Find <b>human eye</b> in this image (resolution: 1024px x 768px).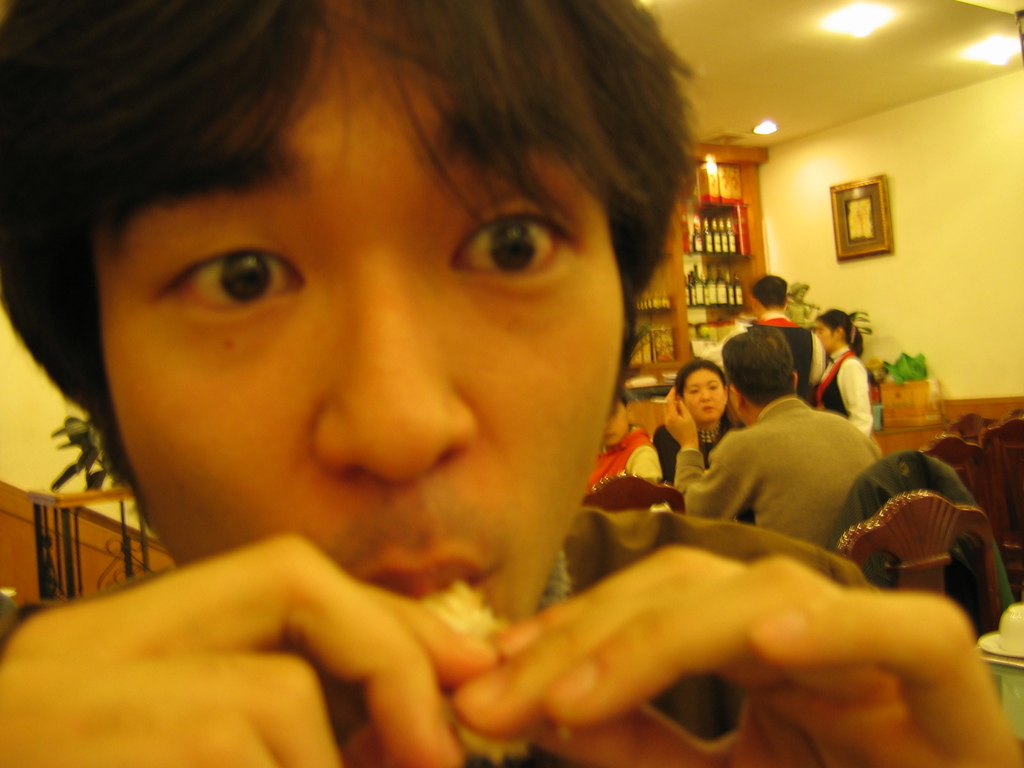
{"x1": 460, "y1": 200, "x2": 573, "y2": 282}.
